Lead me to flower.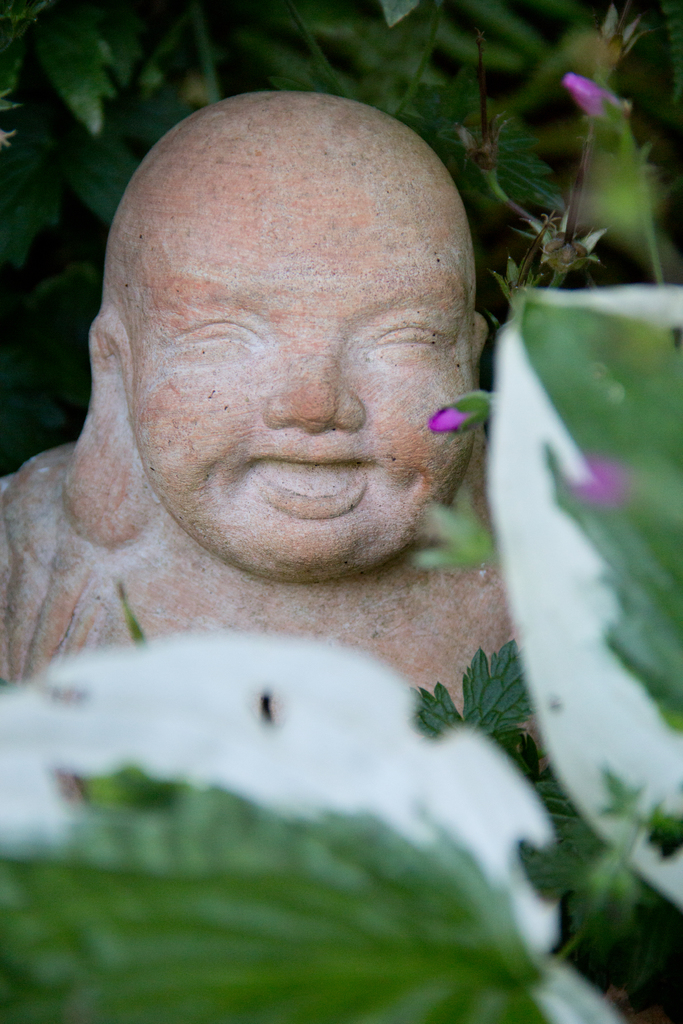
Lead to box(566, 74, 631, 124).
